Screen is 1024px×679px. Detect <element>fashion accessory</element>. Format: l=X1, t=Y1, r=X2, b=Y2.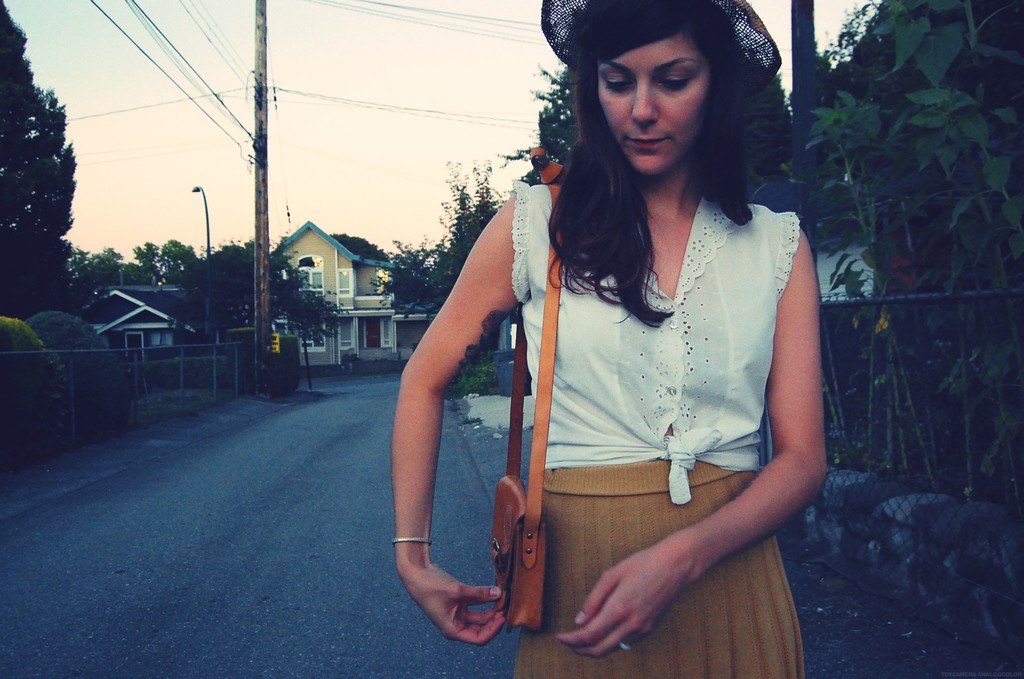
l=391, t=537, r=436, b=547.
